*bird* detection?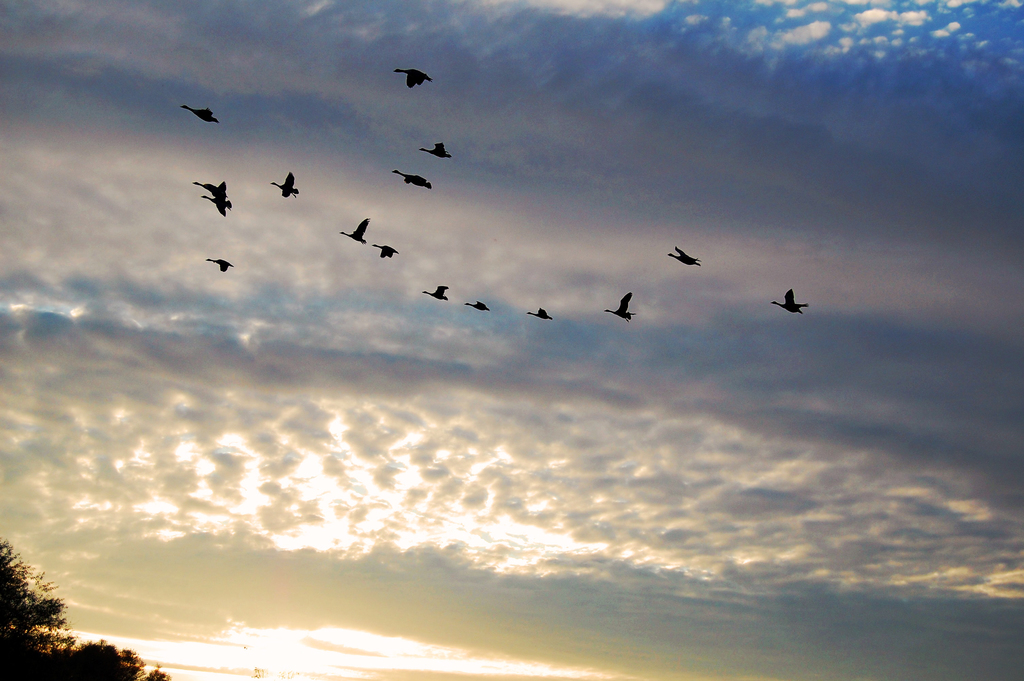
(left=271, top=170, right=303, bottom=201)
